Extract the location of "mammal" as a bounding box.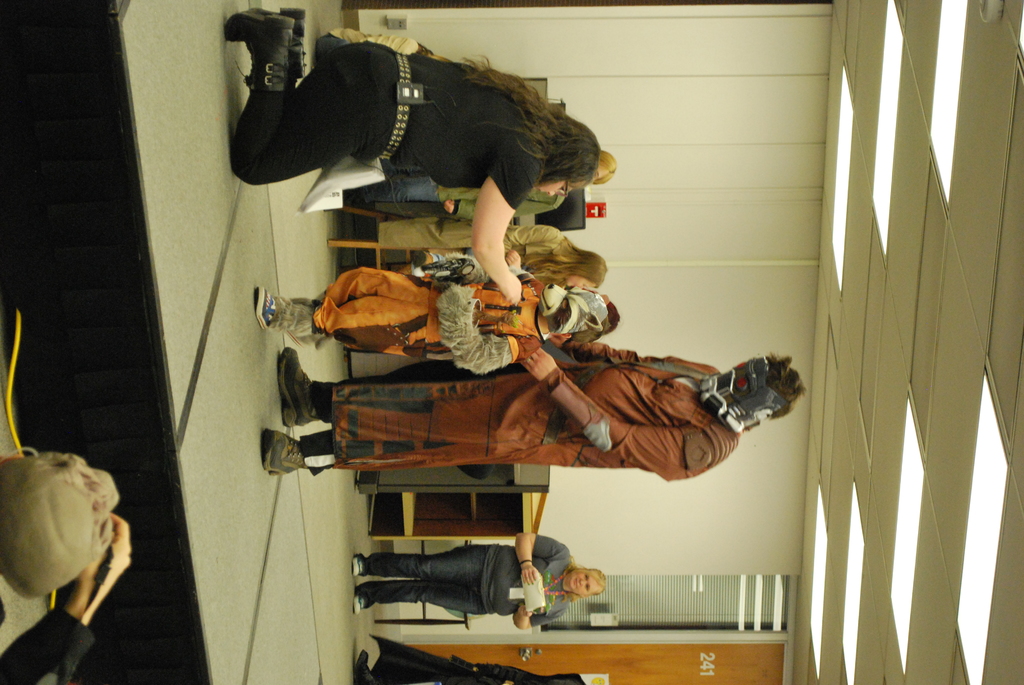
353:636:586:684.
